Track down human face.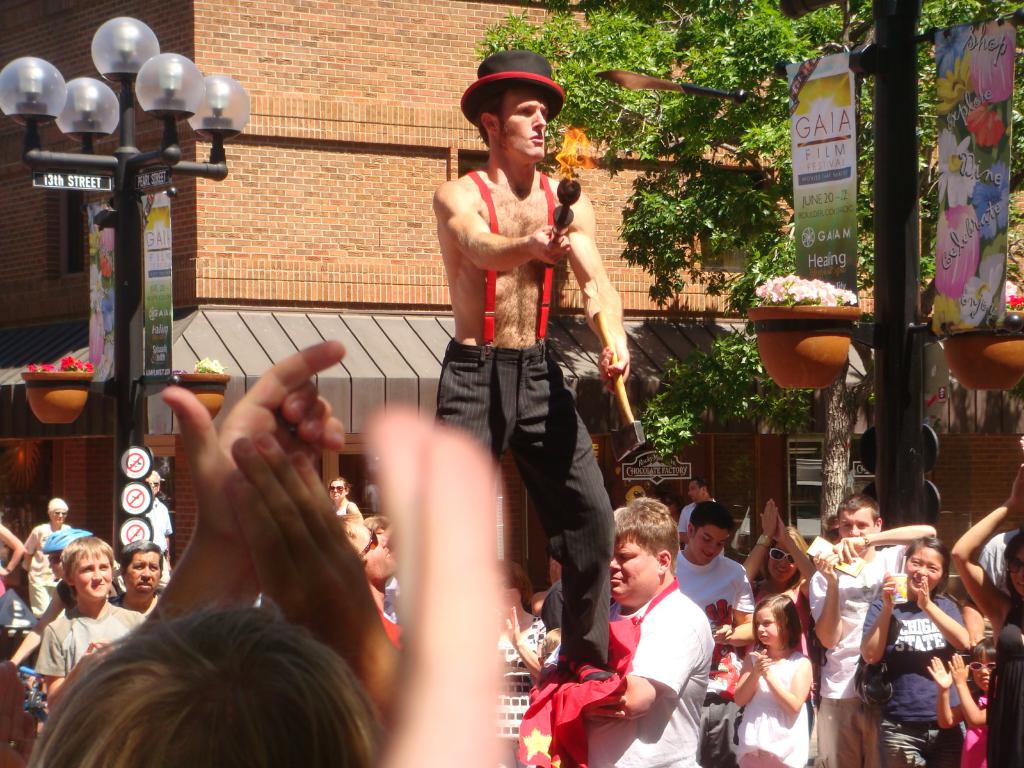
Tracked to [605,534,652,604].
